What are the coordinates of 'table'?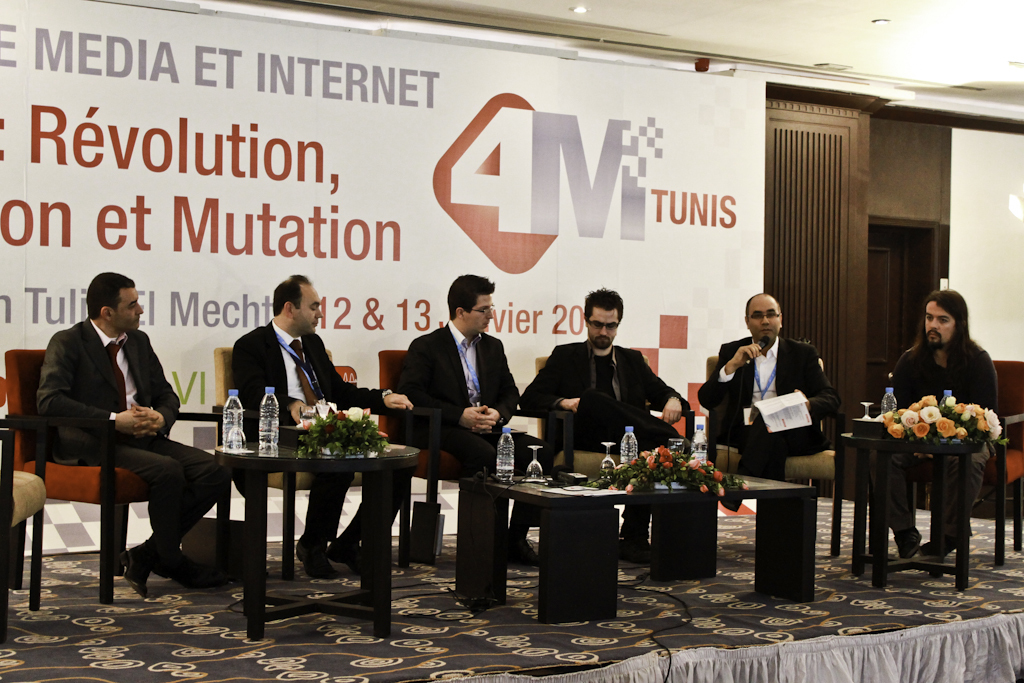
{"x1": 831, "y1": 430, "x2": 982, "y2": 591}.
